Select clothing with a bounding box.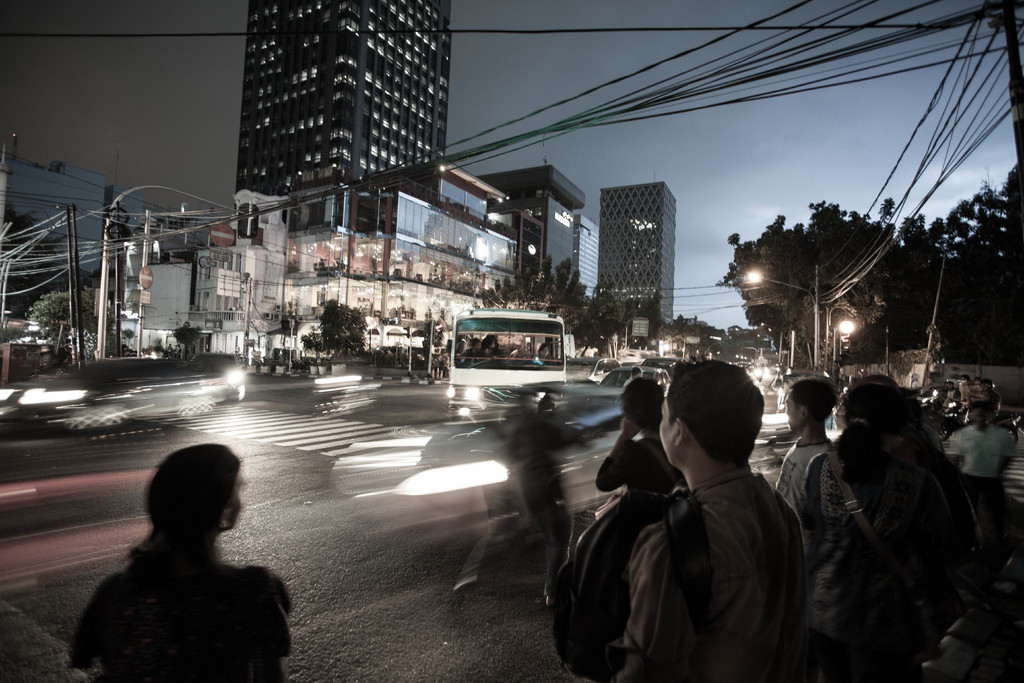
[605,433,689,509].
